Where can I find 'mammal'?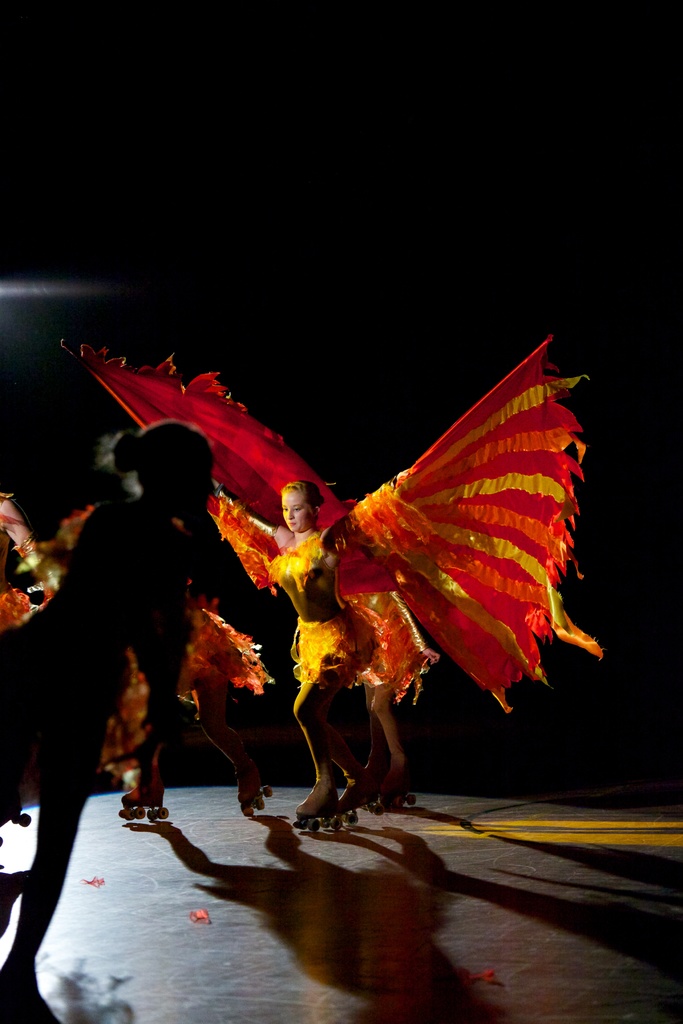
You can find it at 0/488/31/581.
